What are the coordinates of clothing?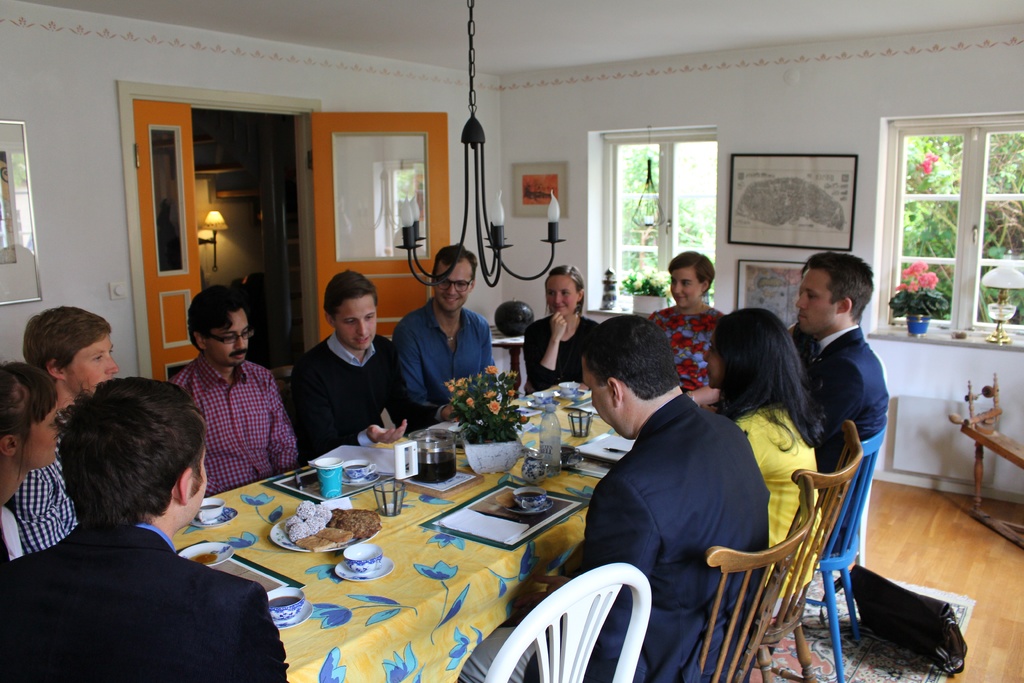
bbox=[175, 354, 300, 494].
